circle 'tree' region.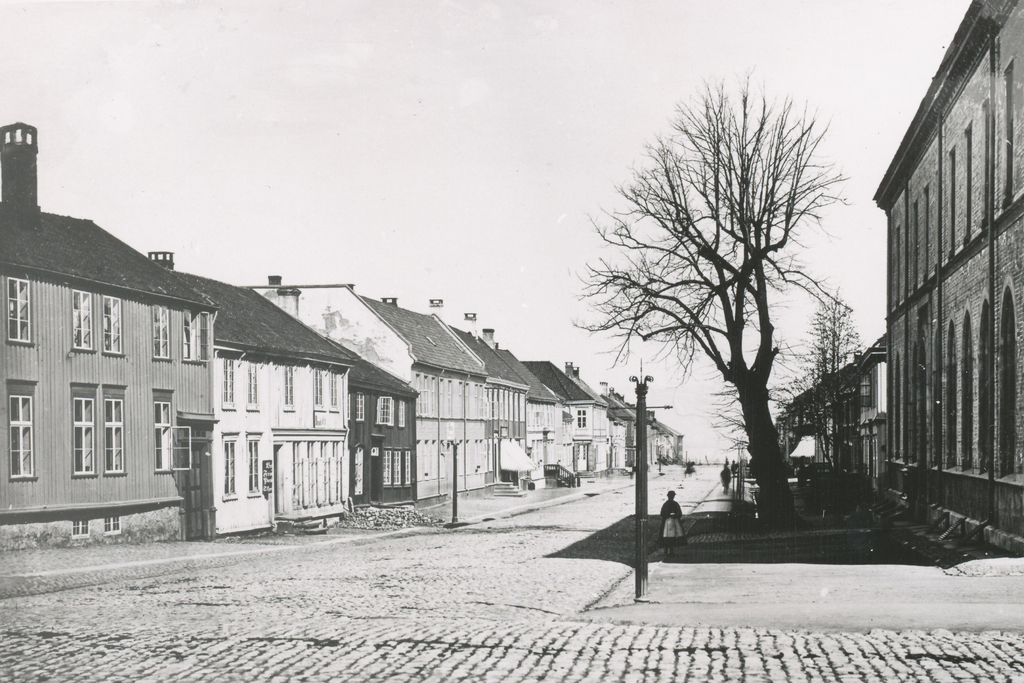
Region: 813, 283, 865, 383.
